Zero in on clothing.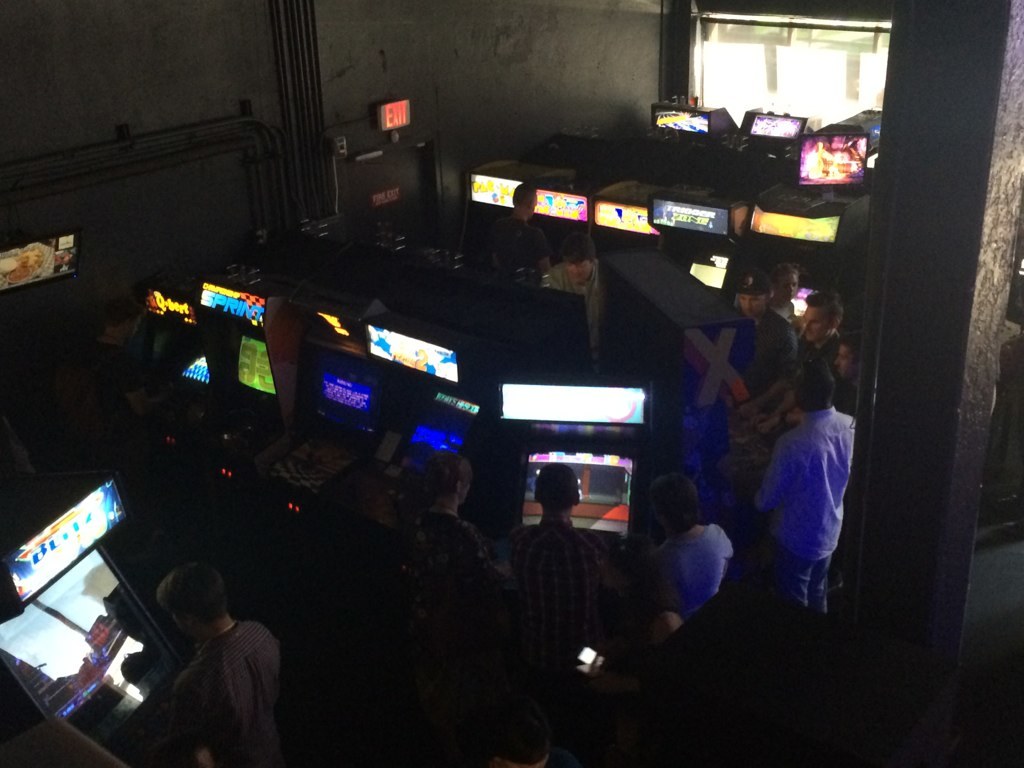
Zeroed in: Rect(429, 514, 494, 577).
